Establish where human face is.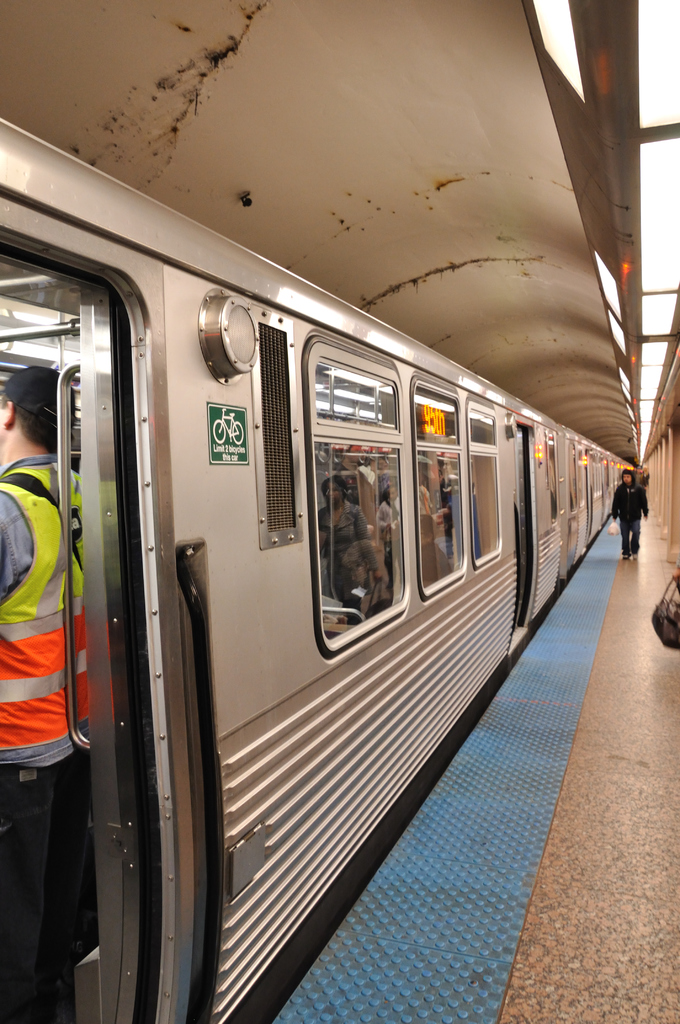
Established at {"x1": 322, "y1": 486, "x2": 344, "y2": 511}.
